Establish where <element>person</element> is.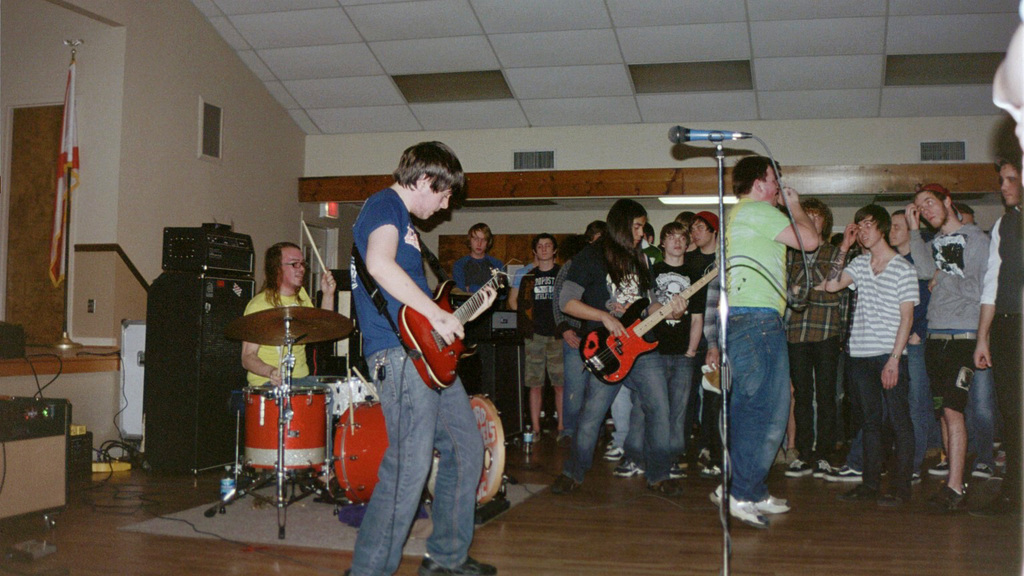
Established at (x1=985, y1=161, x2=1023, y2=505).
